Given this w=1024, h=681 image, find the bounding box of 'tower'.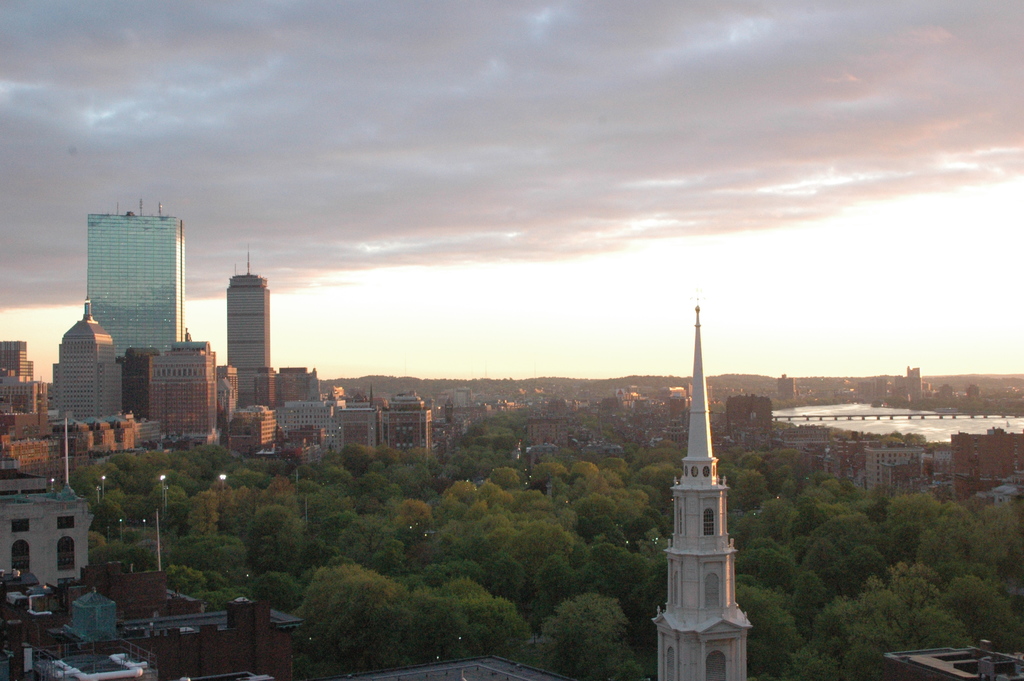
{"x1": 147, "y1": 349, "x2": 216, "y2": 441}.
